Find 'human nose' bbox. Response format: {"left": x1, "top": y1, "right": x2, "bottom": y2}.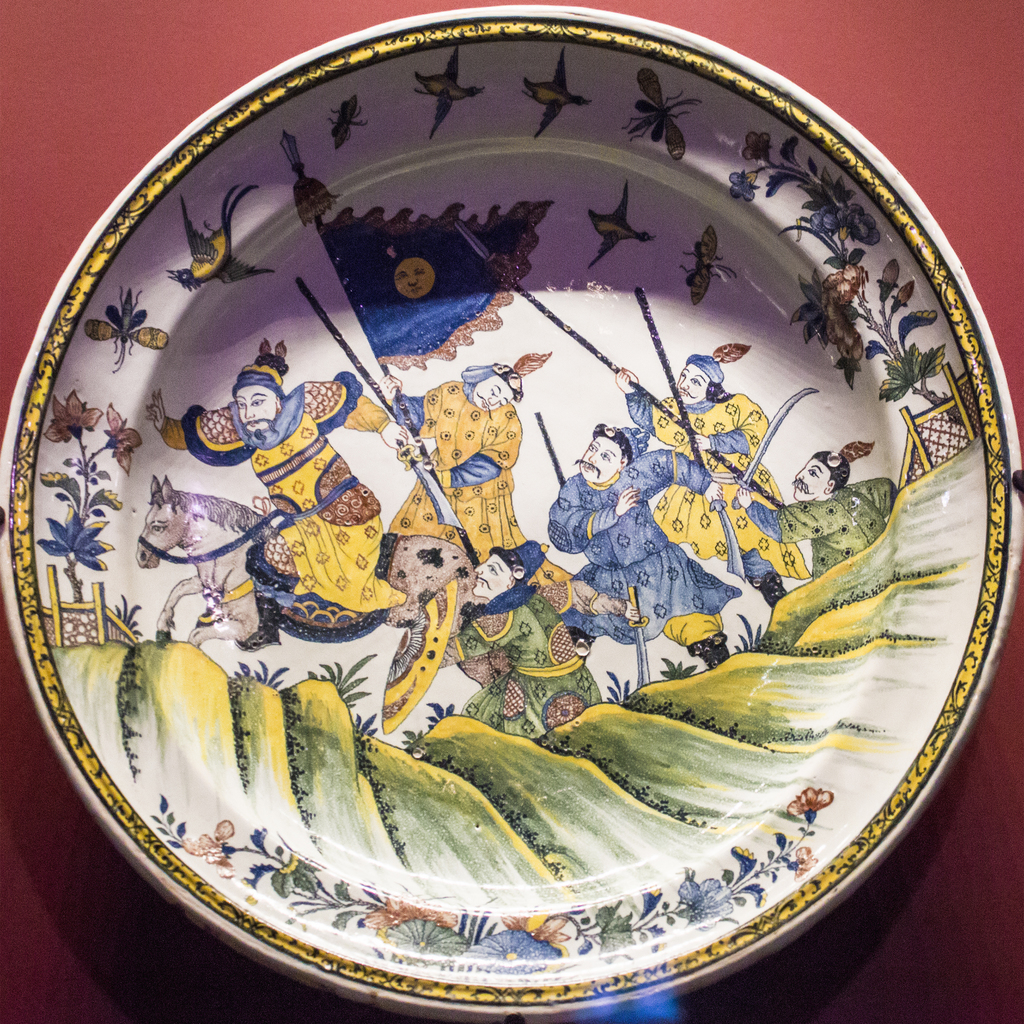
{"left": 795, "top": 469, "right": 802, "bottom": 480}.
